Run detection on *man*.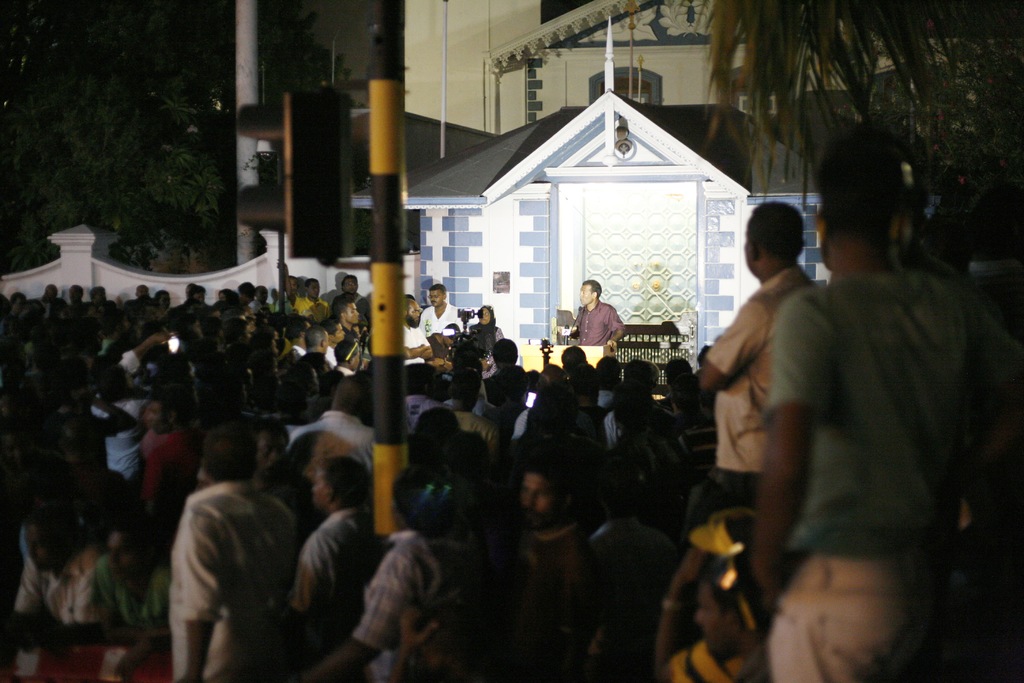
Result: <region>743, 136, 977, 682</region>.
